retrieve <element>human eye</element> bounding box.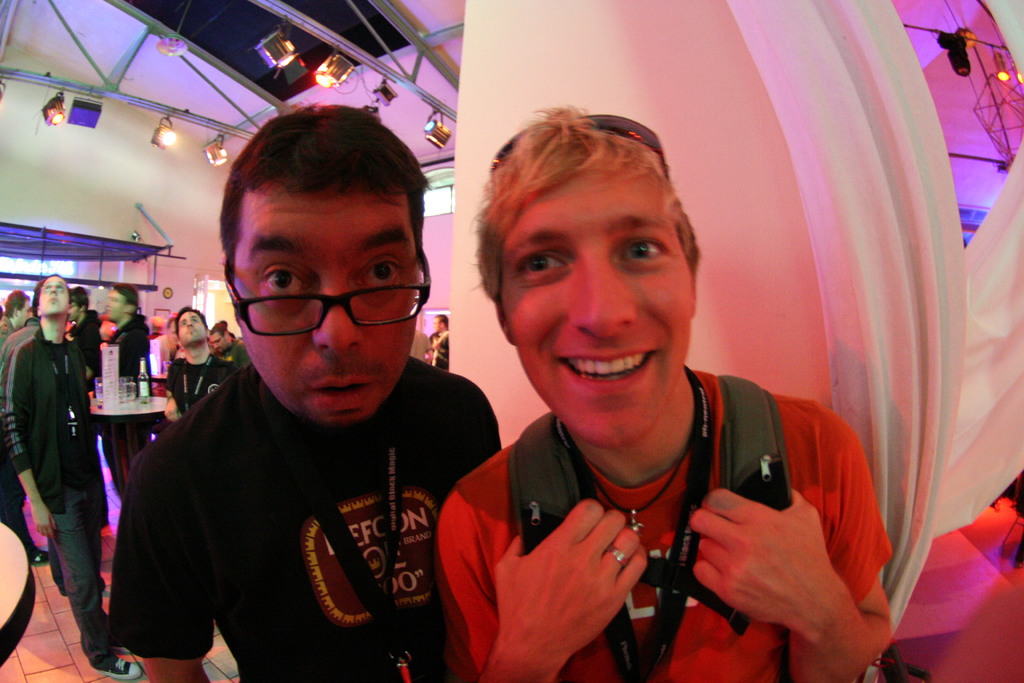
Bounding box: box(516, 251, 575, 283).
